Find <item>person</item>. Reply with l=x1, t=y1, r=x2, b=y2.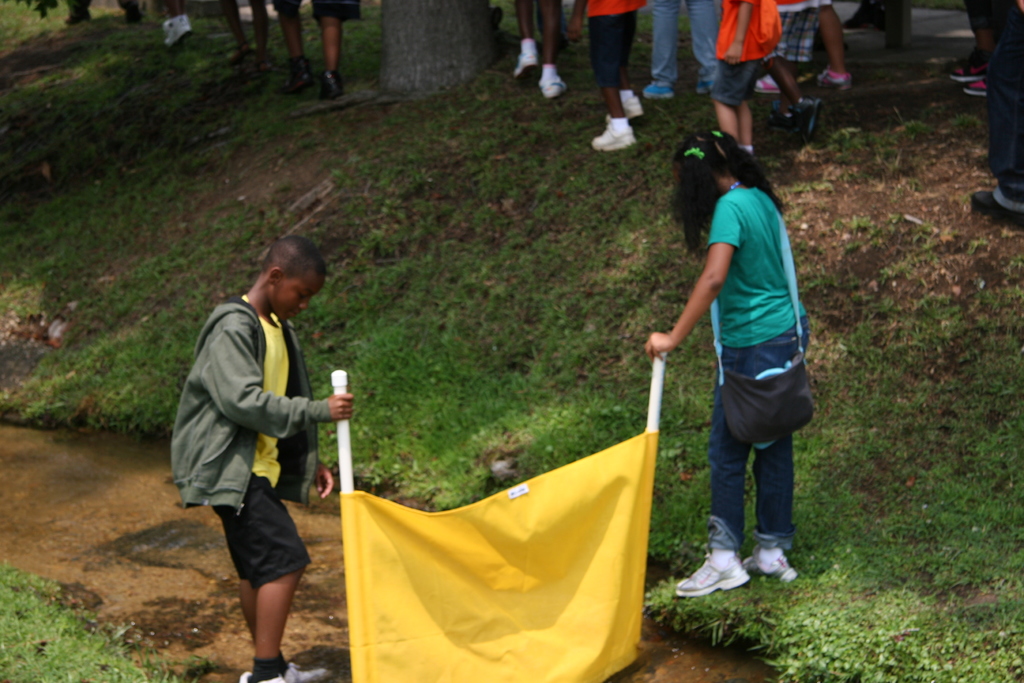
l=652, t=0, r=719, b=97.
